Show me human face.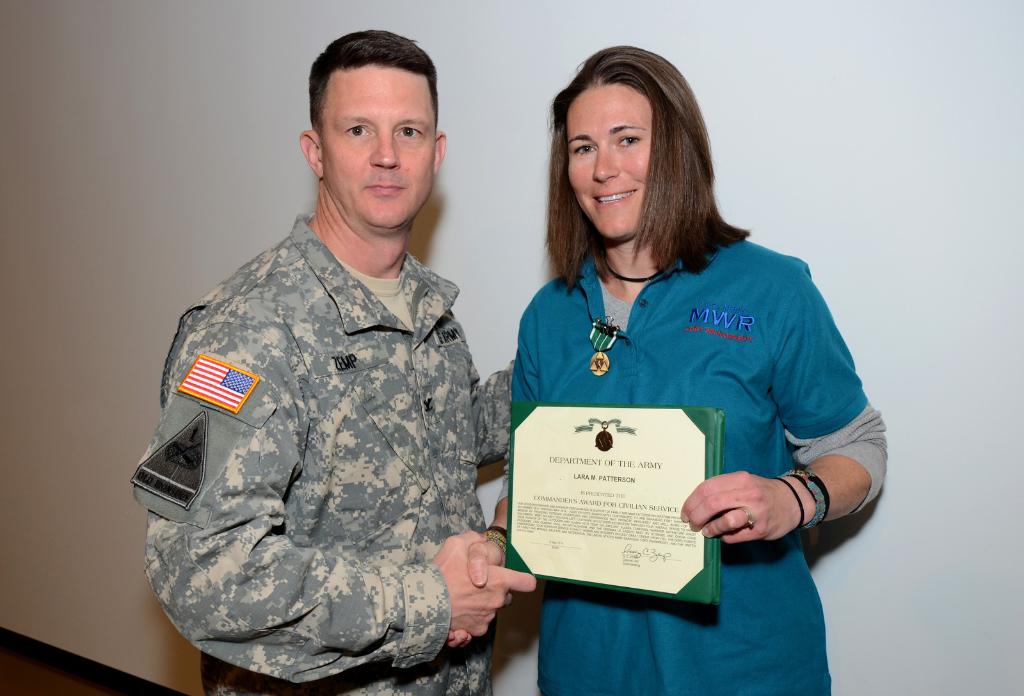
human face is here: [320,65,434,232].
